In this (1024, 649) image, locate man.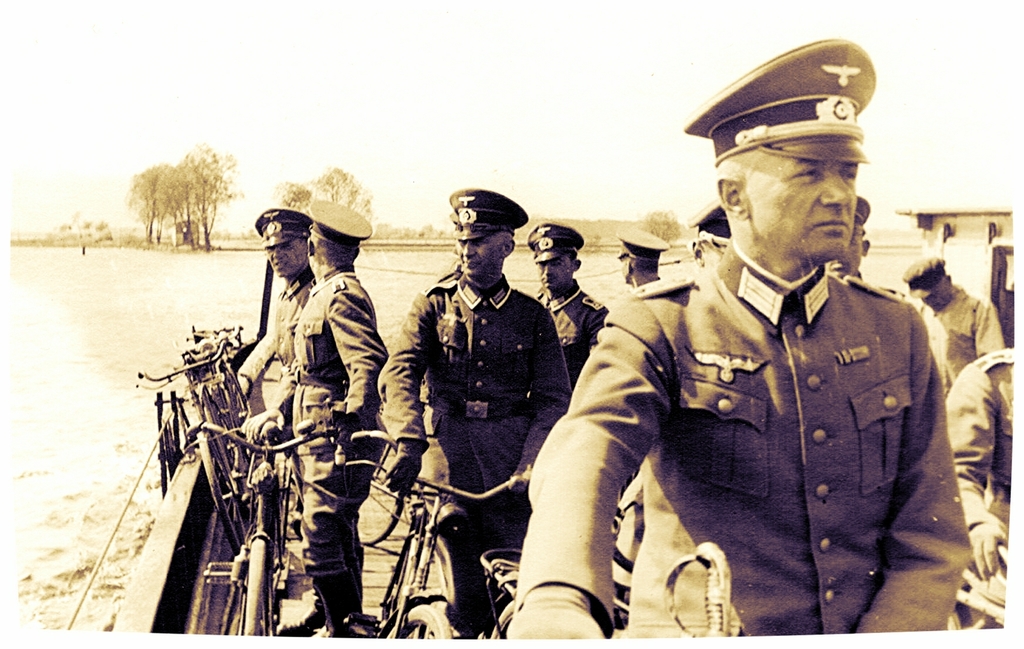
Bounding box: <region>376, 186, 572, 639</region>.
